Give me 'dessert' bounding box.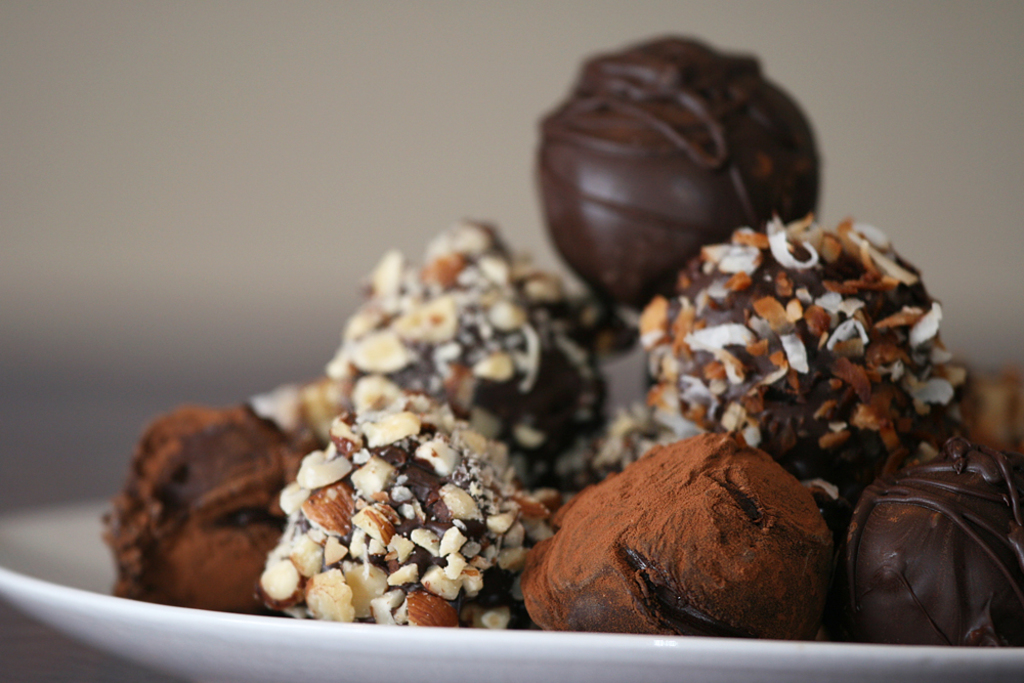
{"x1": 536, "y1": 32, "x2": 824, "y2": 310}.
